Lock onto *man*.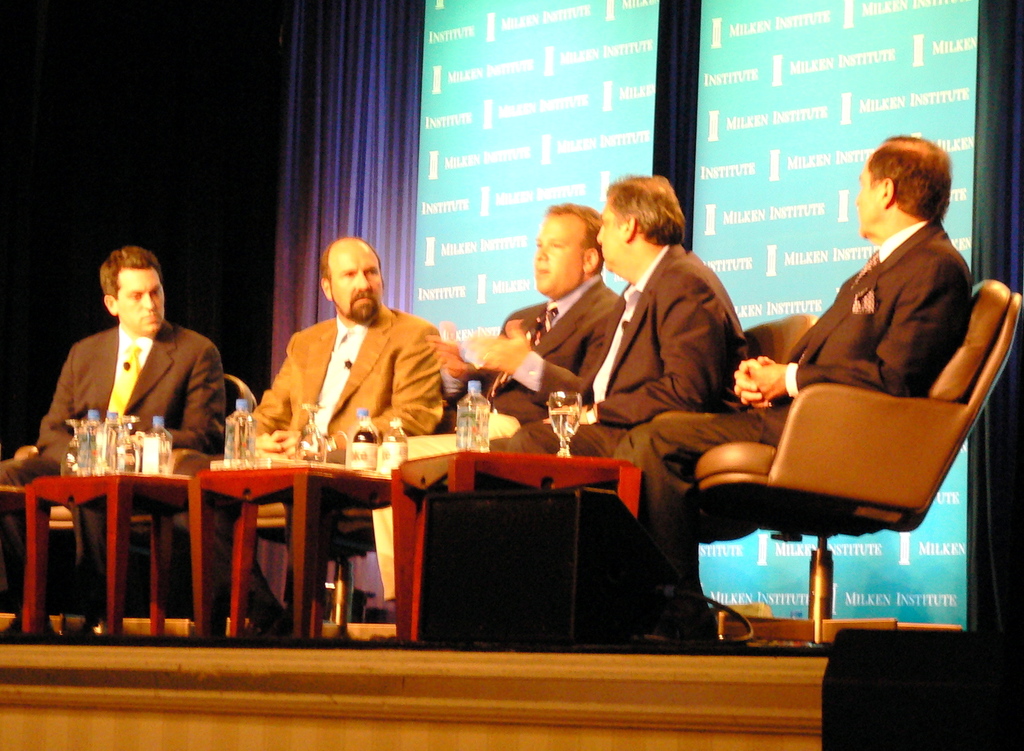
Locked: detection(0, 249, 249, 618).
